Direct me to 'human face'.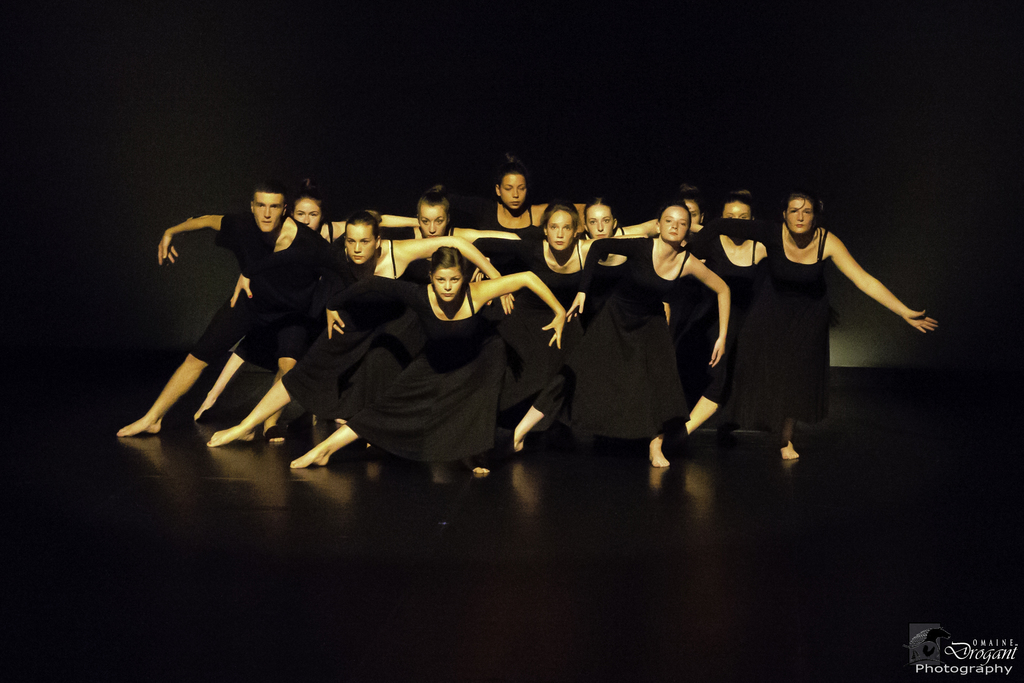
Direction: box(722, 203, 748, 220).
